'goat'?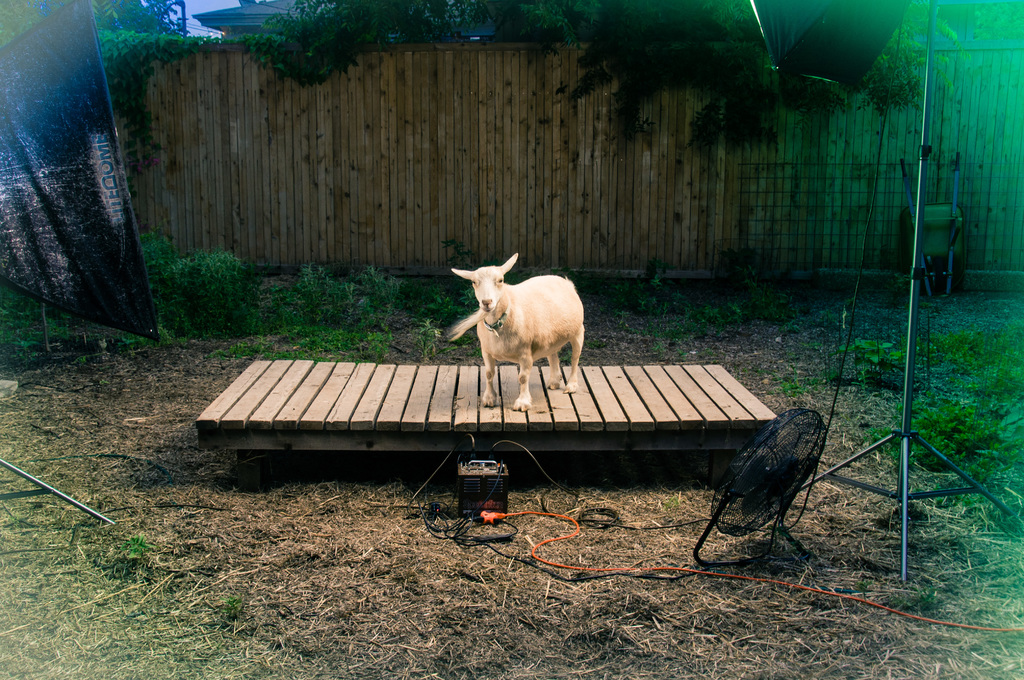
447 254 588 405
